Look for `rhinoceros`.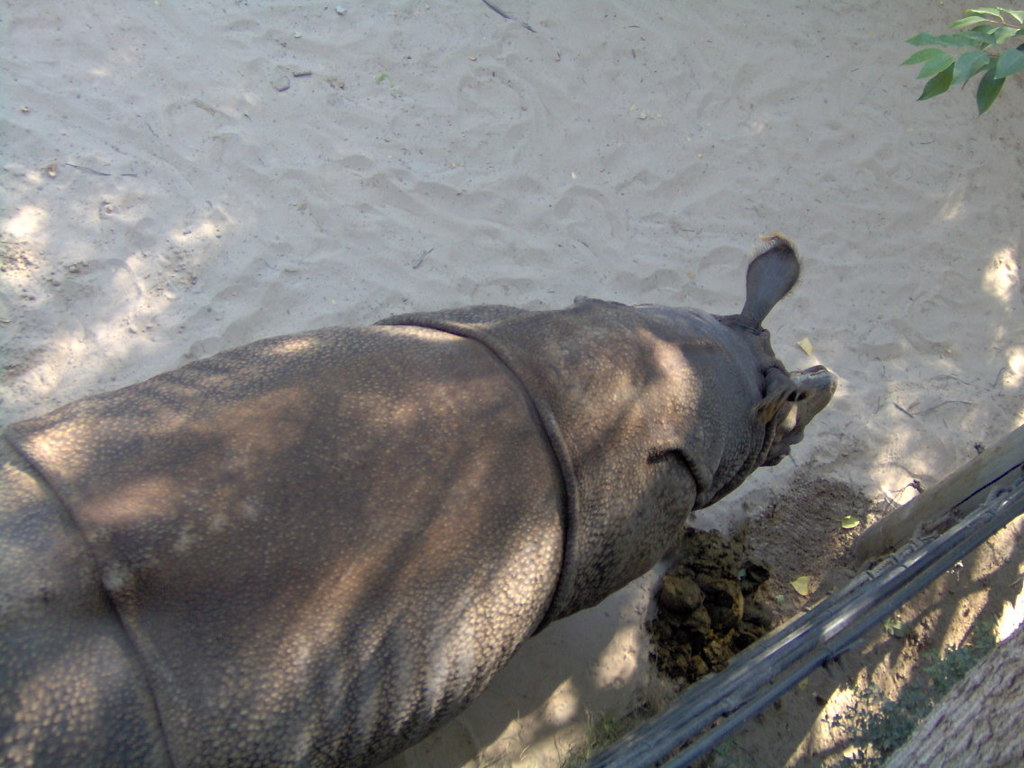
Found: <box>0,227,840,767</box>.
